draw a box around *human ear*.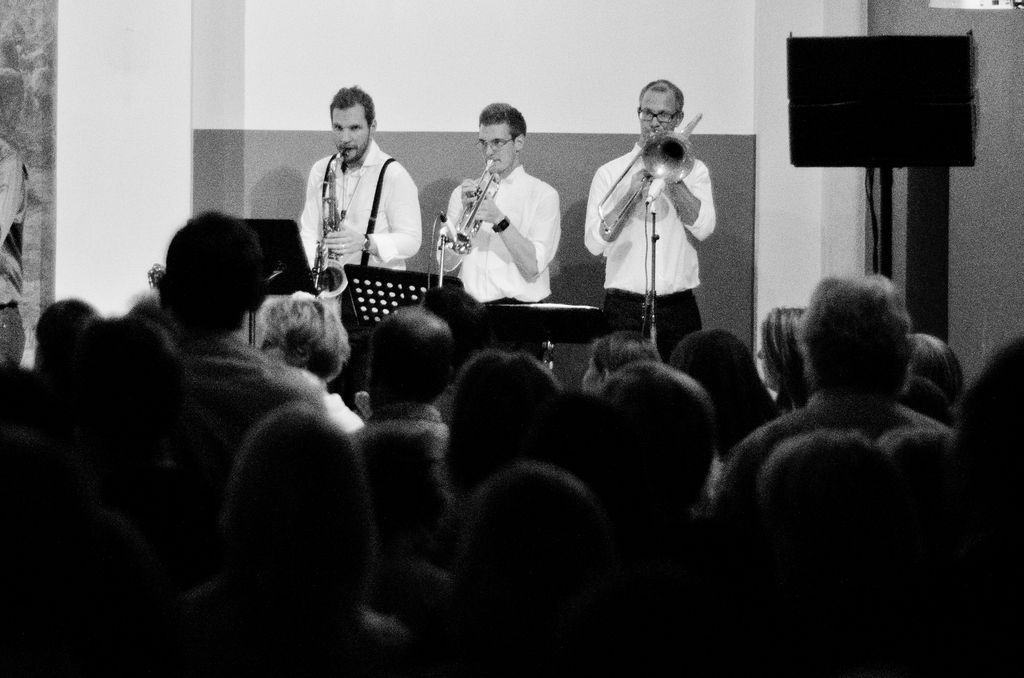
box=[371, 121, 375, 143].
